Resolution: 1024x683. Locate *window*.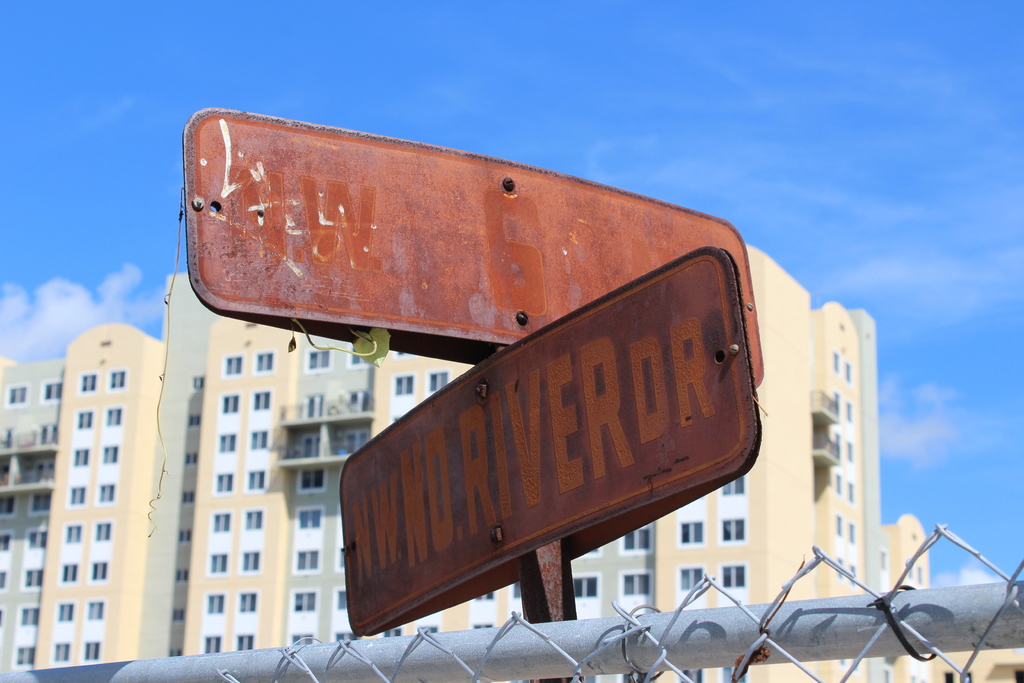
box(717, 475, 746, 500).
